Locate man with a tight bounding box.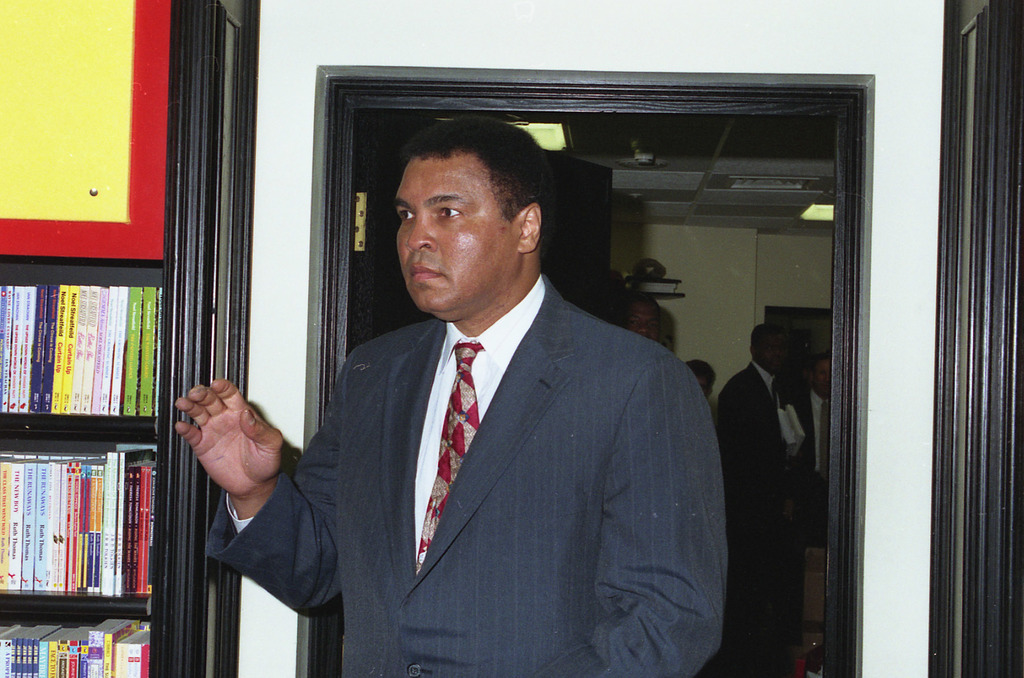
left=689, top=359, right=715, bottom=400.
